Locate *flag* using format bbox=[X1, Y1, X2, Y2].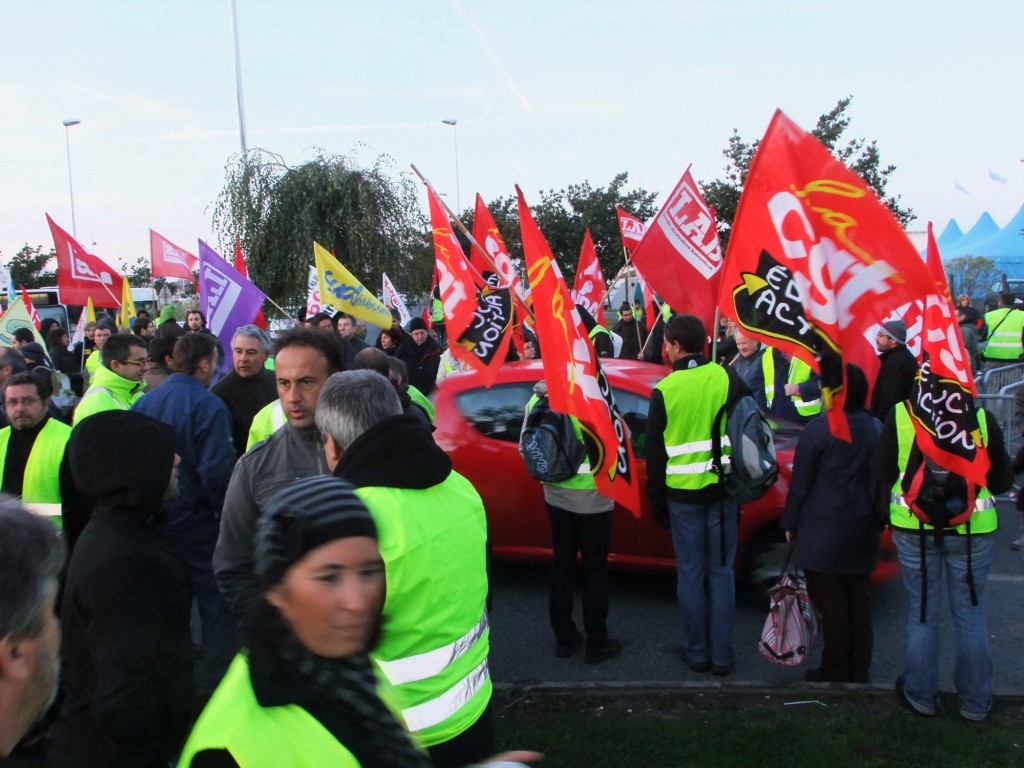
bbox=[41, 212, 127, 307].
